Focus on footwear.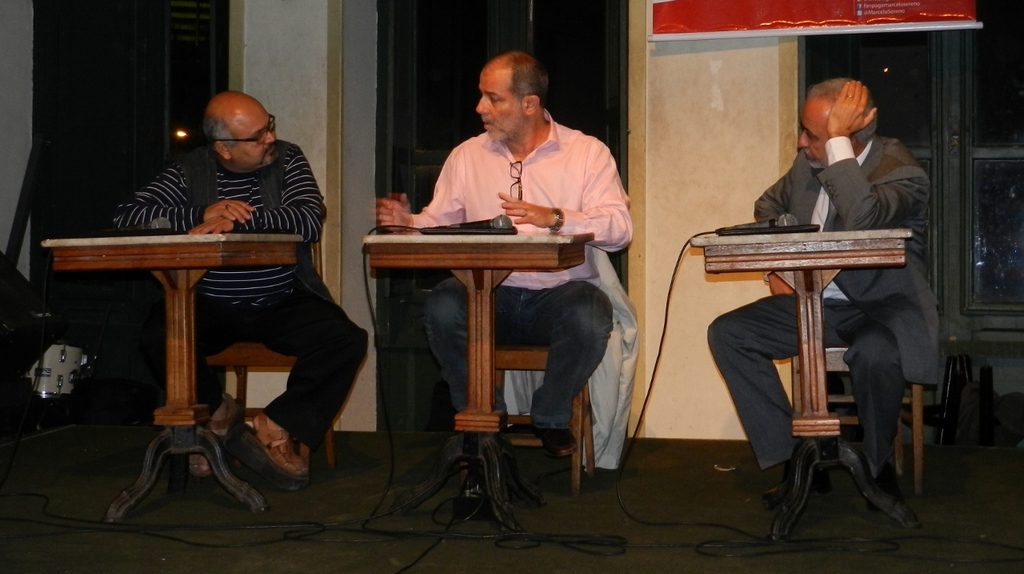
Focused at (left=450, top=446, right=496, bottom=521).
